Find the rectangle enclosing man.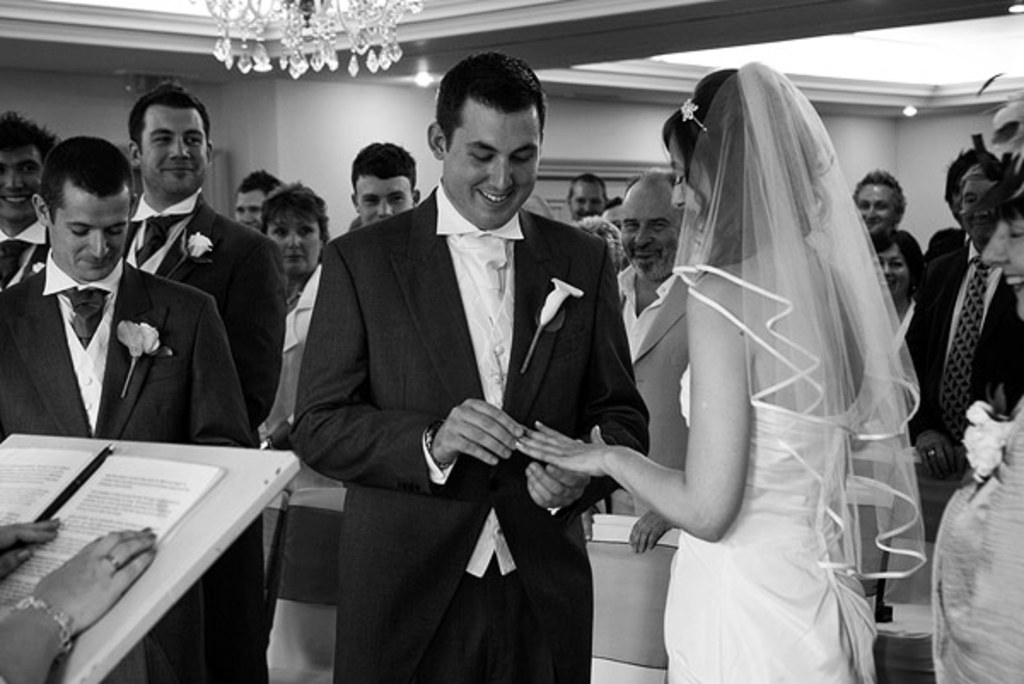
x1=0, y1=111, x2=61, y2=293.
